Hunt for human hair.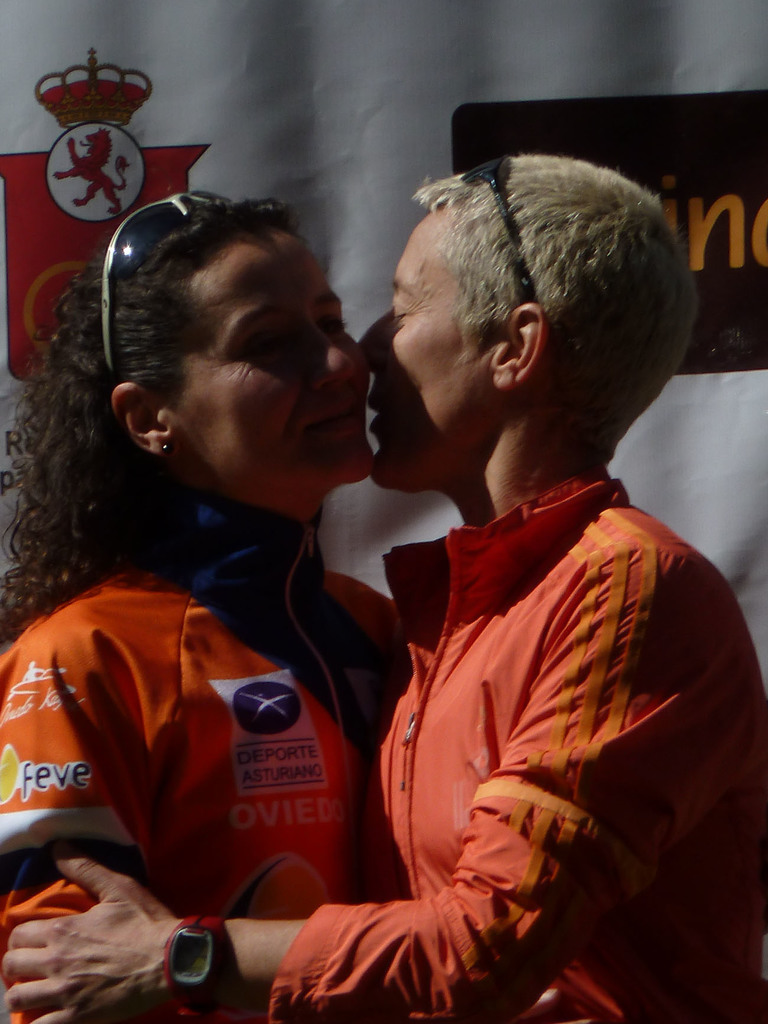
Hunted down at [left=0, top=195, right=298, bottom=641].
